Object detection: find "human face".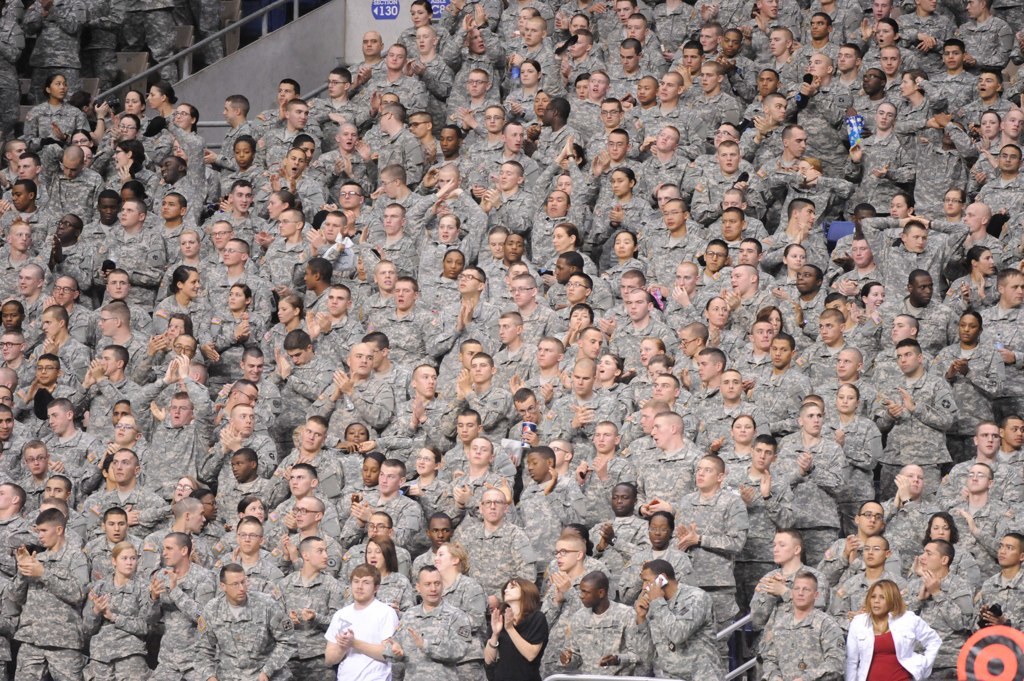
bbox=[98, 514, 129, 545].
